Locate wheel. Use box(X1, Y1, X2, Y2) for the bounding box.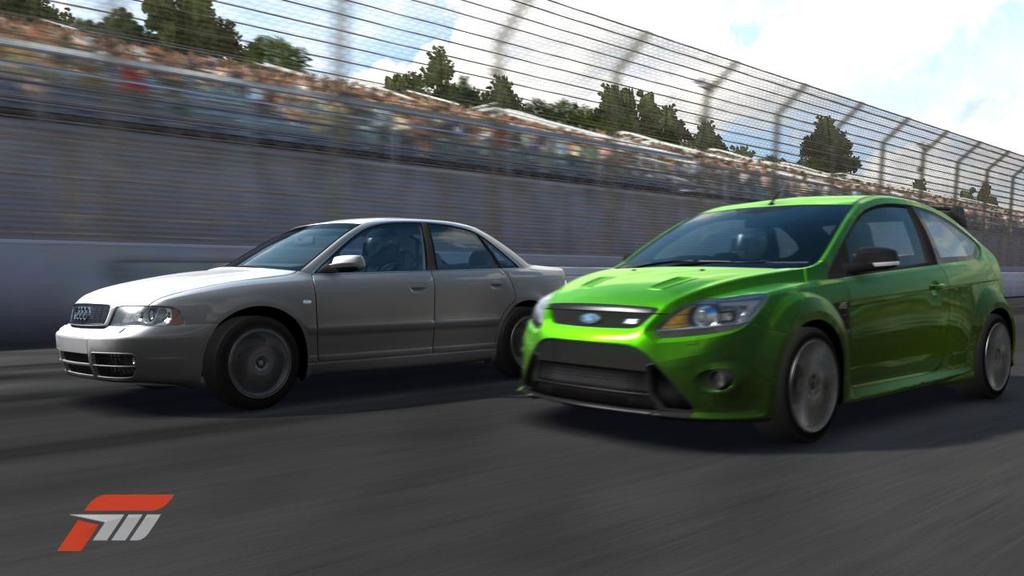
box(503, 303, 535, 372).
